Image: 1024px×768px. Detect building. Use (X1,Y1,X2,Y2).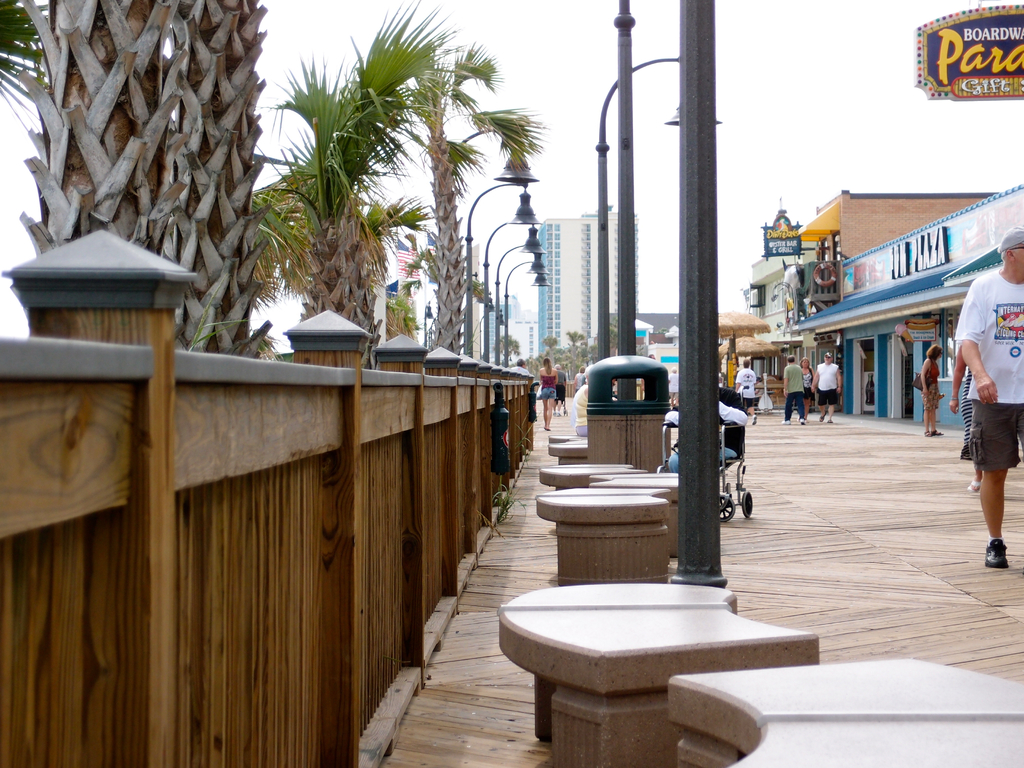
(540,213,641,355).
